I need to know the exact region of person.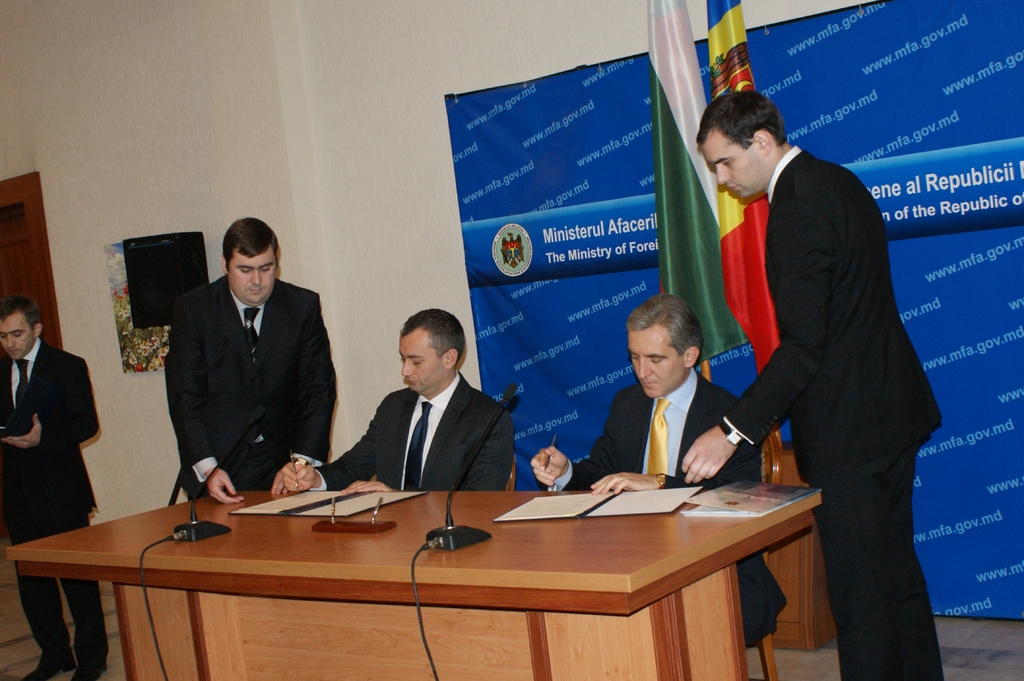
Region: crop(165, 217, 337, 498).
